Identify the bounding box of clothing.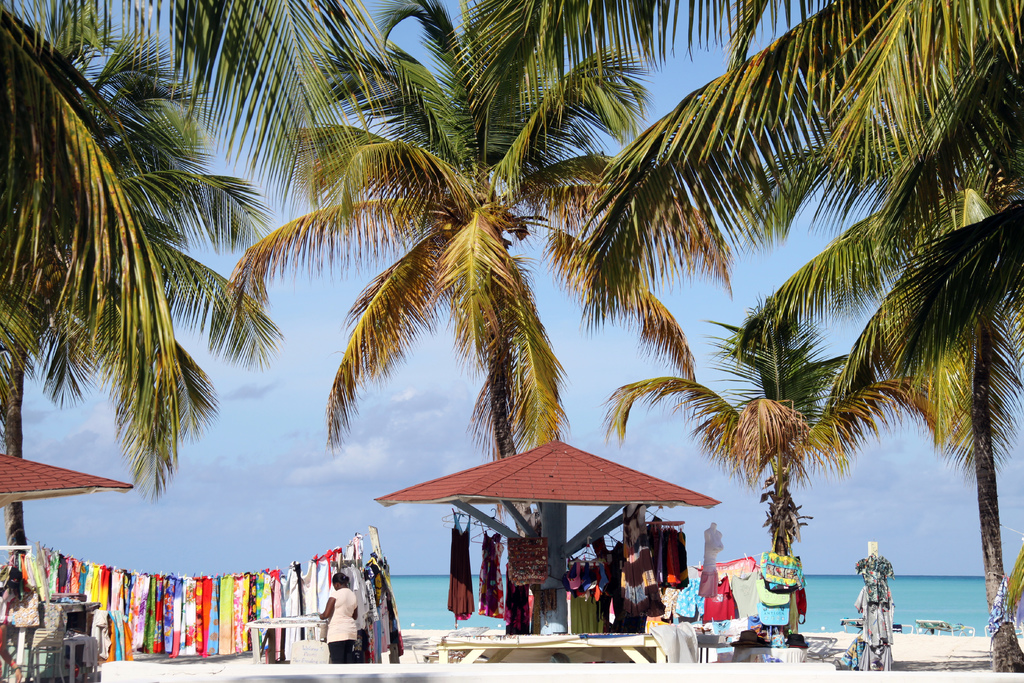
504,581,530,634.
